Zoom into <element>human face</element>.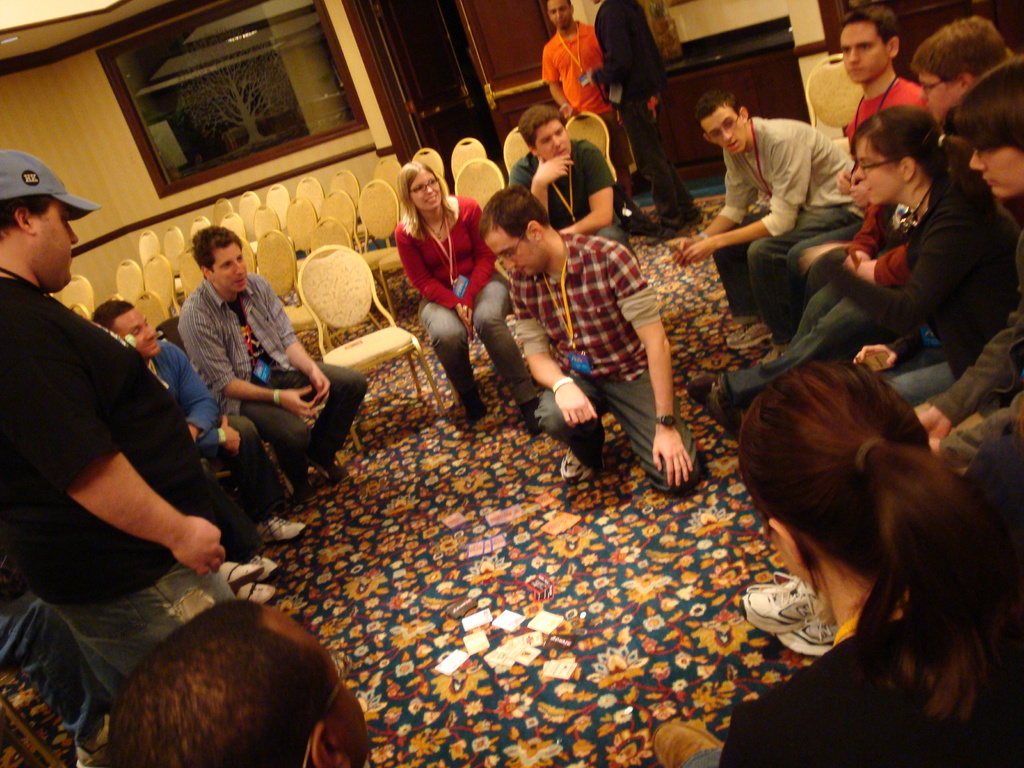
Zoom target: <region>538, 121, 571, 155</region>.
